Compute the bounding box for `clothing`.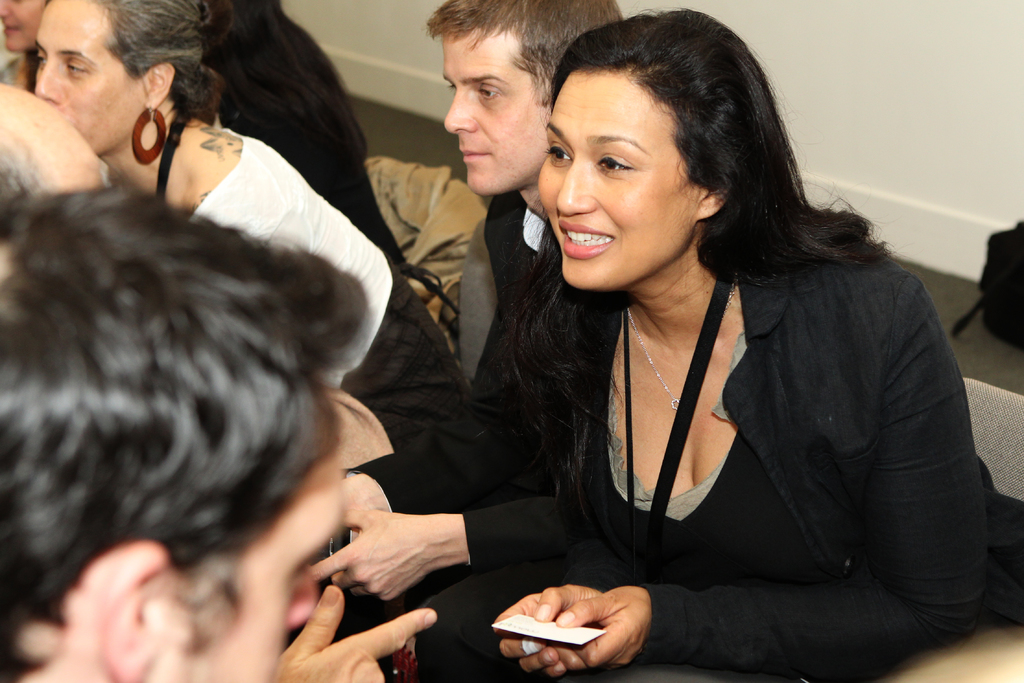
[340, 152, 975, 673].
